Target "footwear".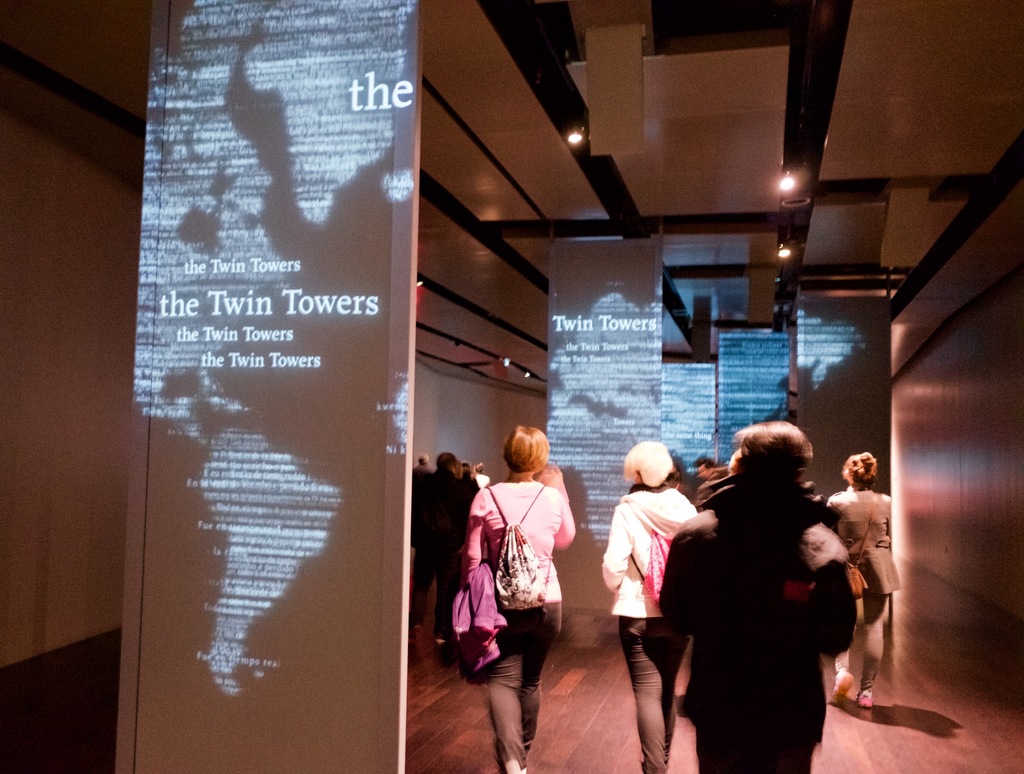
Target region: <region>829, 667, 853, 704</region>.
